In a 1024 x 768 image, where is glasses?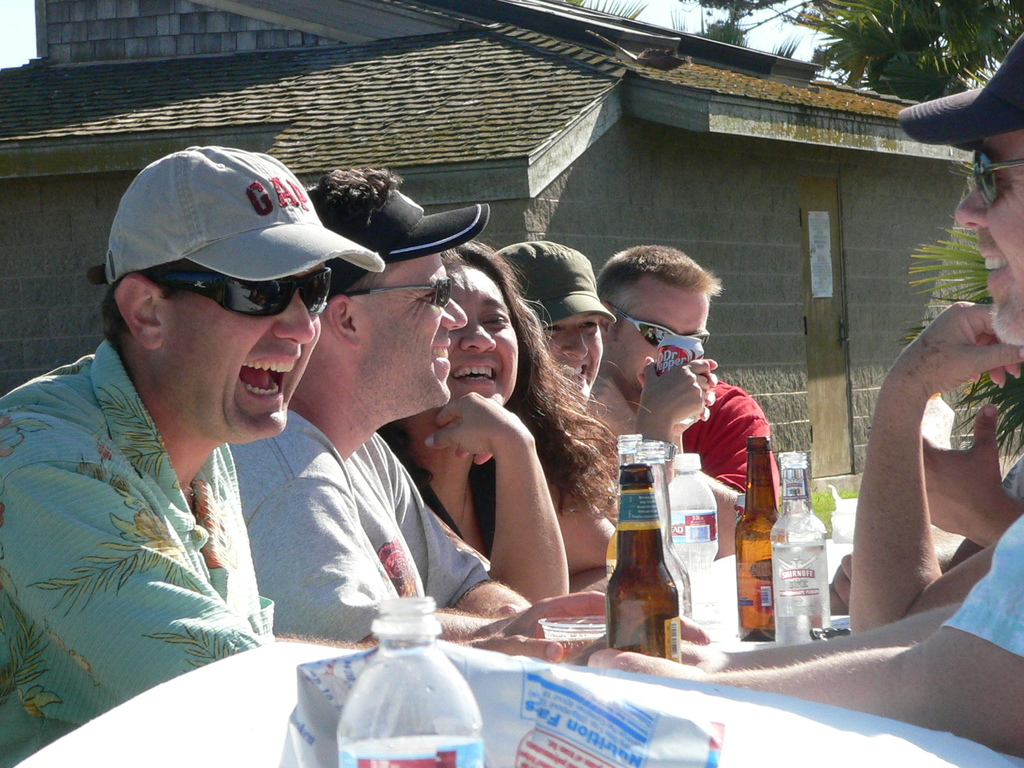
(599, 297, 726, 347).
